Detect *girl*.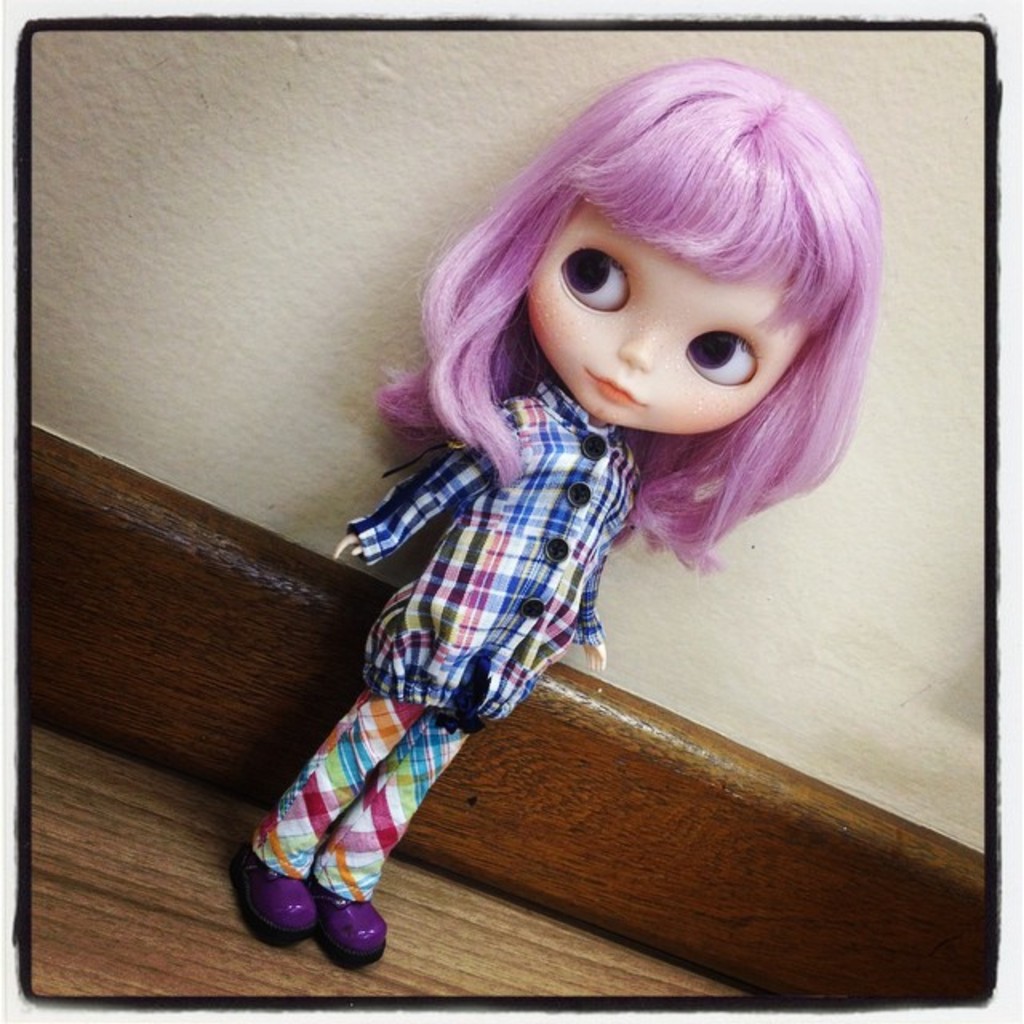
Detected at region(226, 51, 864, 966).
